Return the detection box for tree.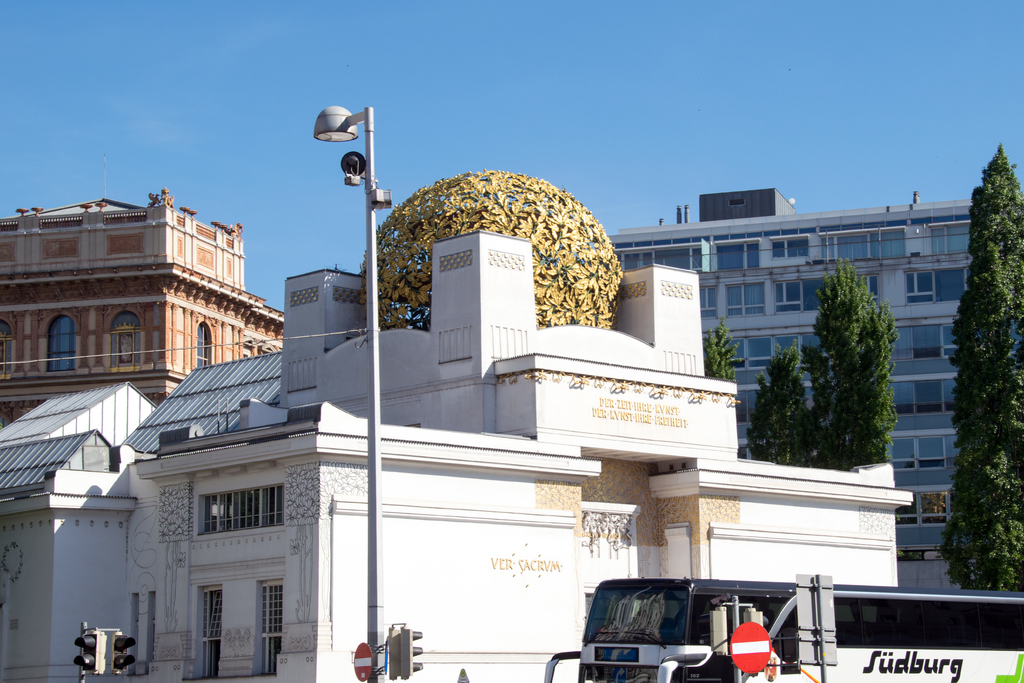
<box>942,140,1023,594</box>.
